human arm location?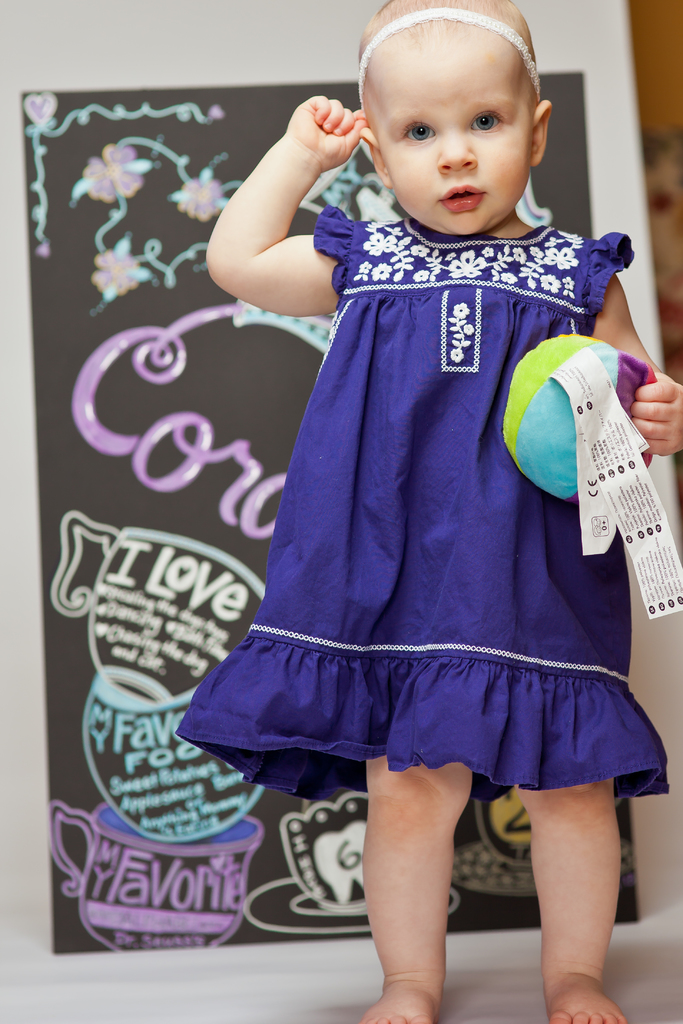
region(588, 273, 682, 455)
